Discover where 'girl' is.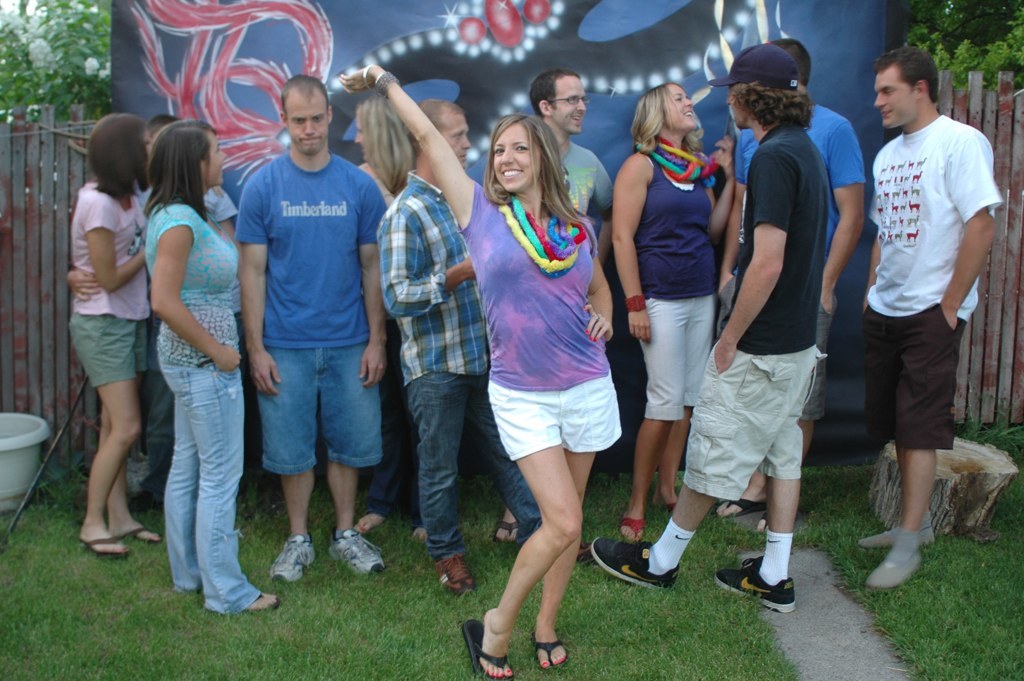
Discovered at l=610, t=84, r=733, b=536.
